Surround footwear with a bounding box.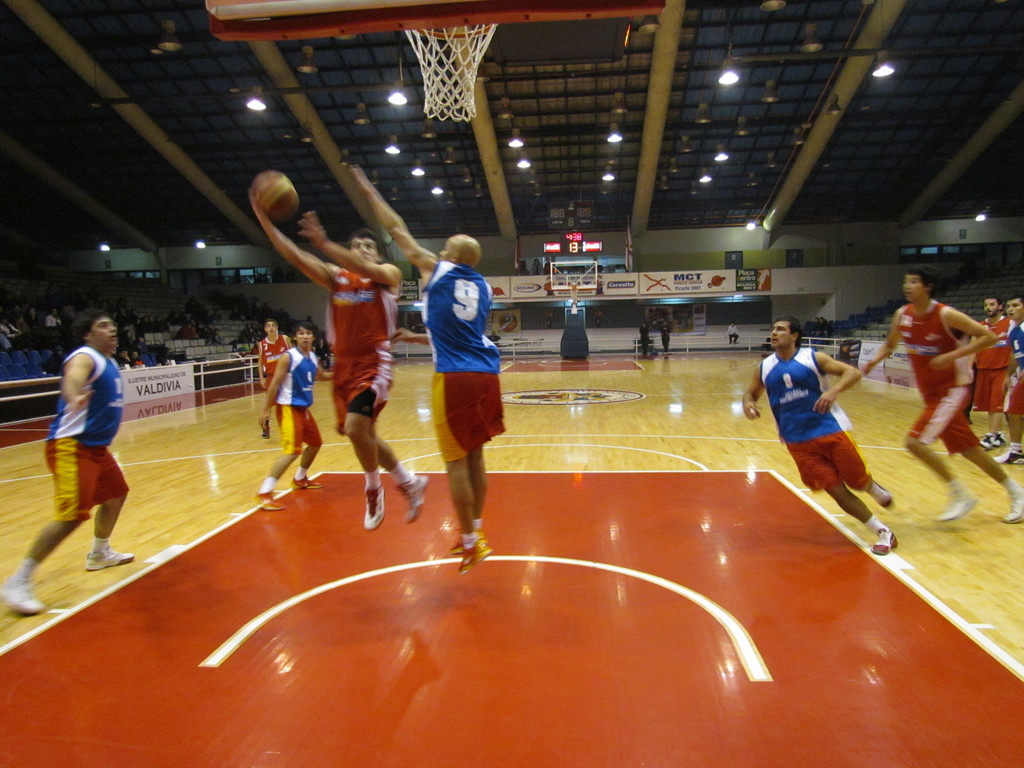
<box>289,474,324,490</box>.
